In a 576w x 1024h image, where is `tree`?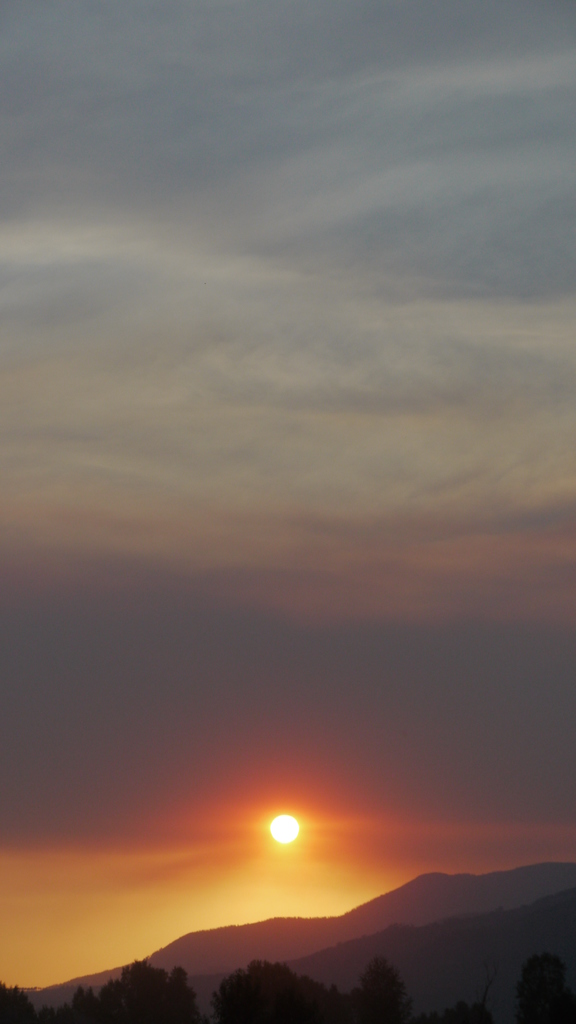
54, 946, 199, 1023.
